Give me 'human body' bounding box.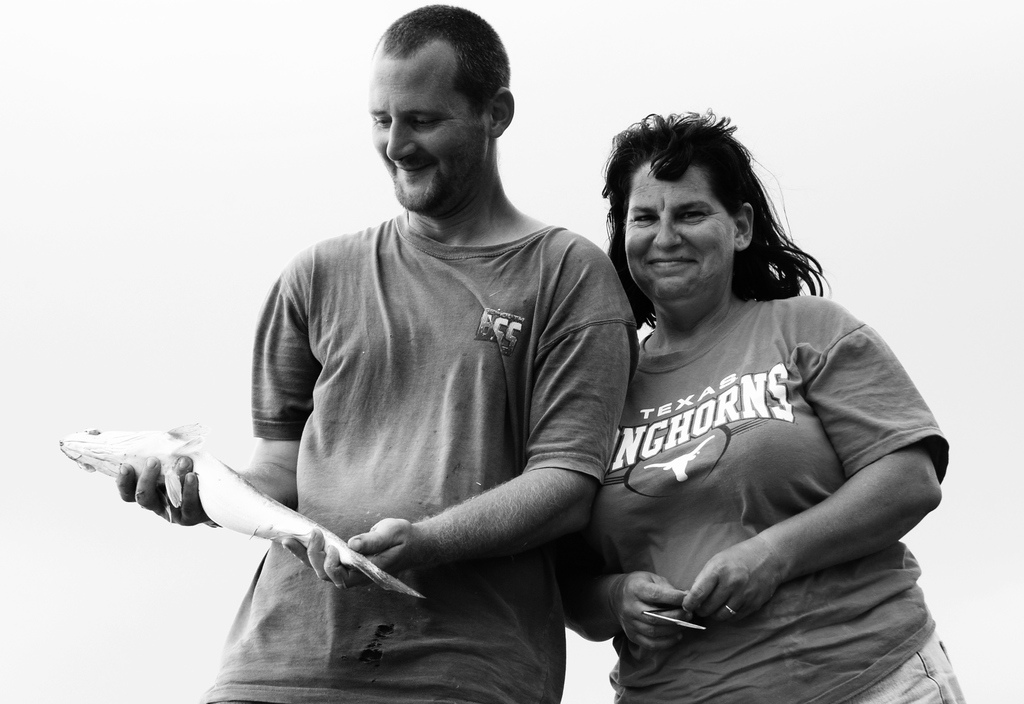
select_region(569, 132, 957, 703).
